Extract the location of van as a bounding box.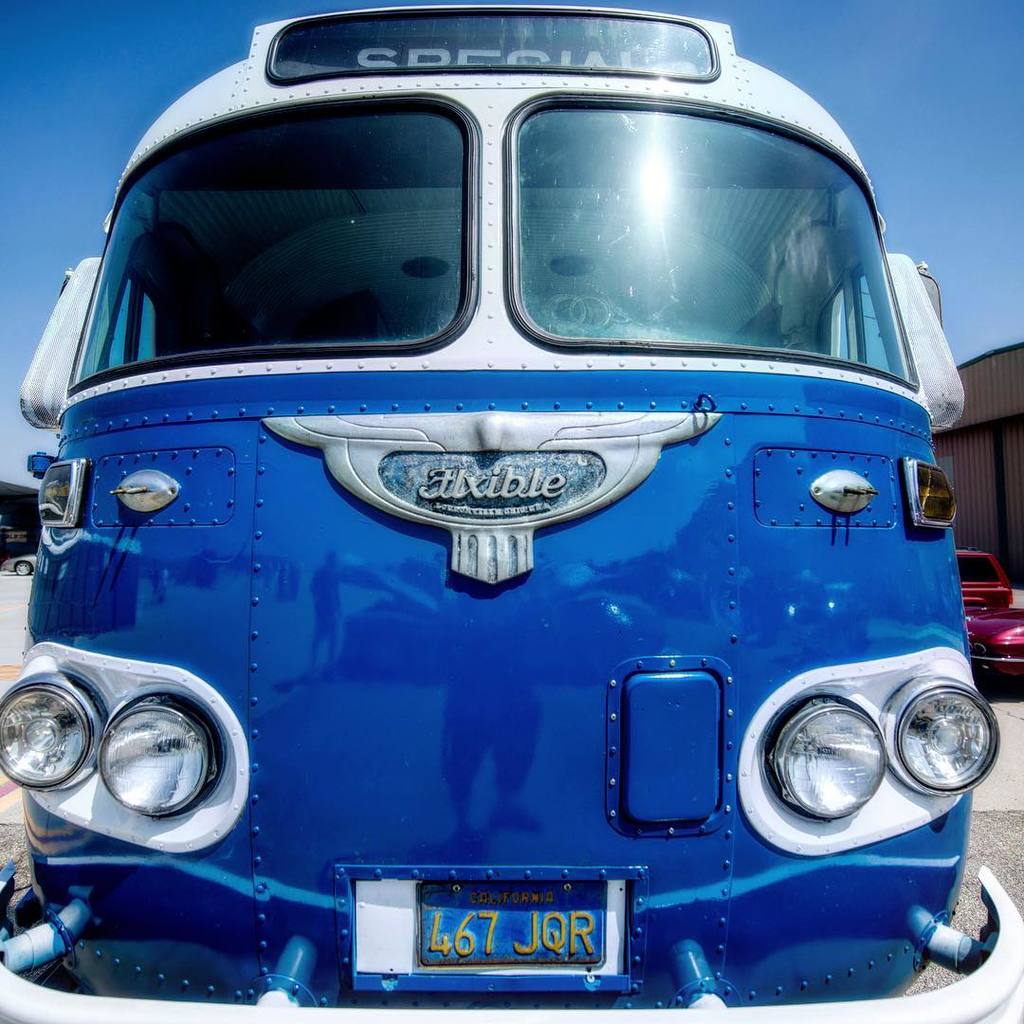
(0, 2, 1023, 1023).
